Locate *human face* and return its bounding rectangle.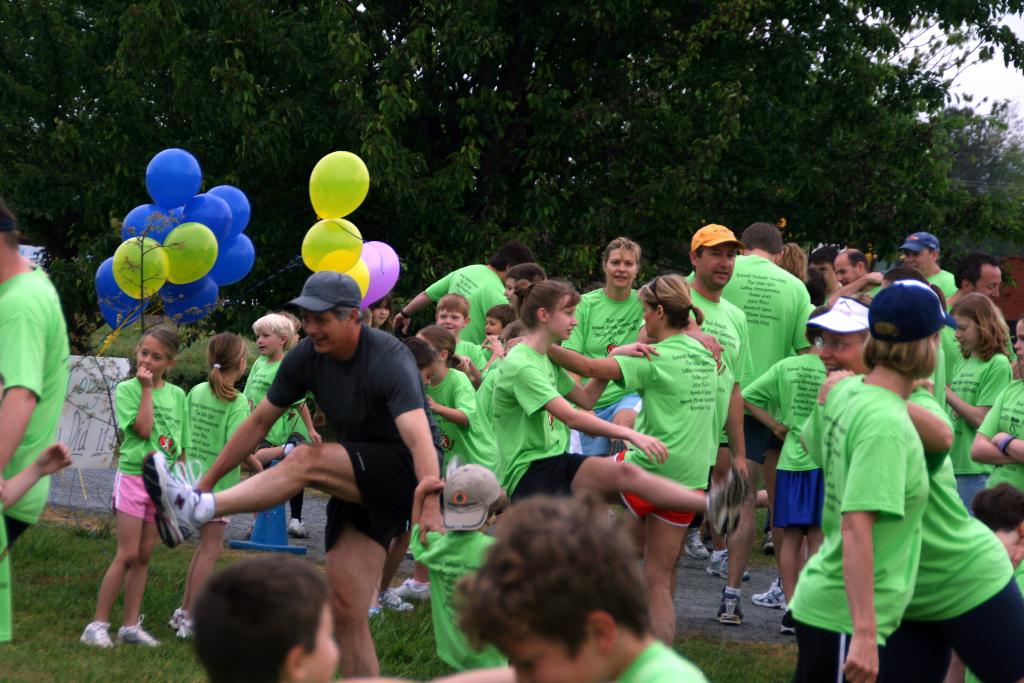
crop(1020, 318, 1023, 353).
